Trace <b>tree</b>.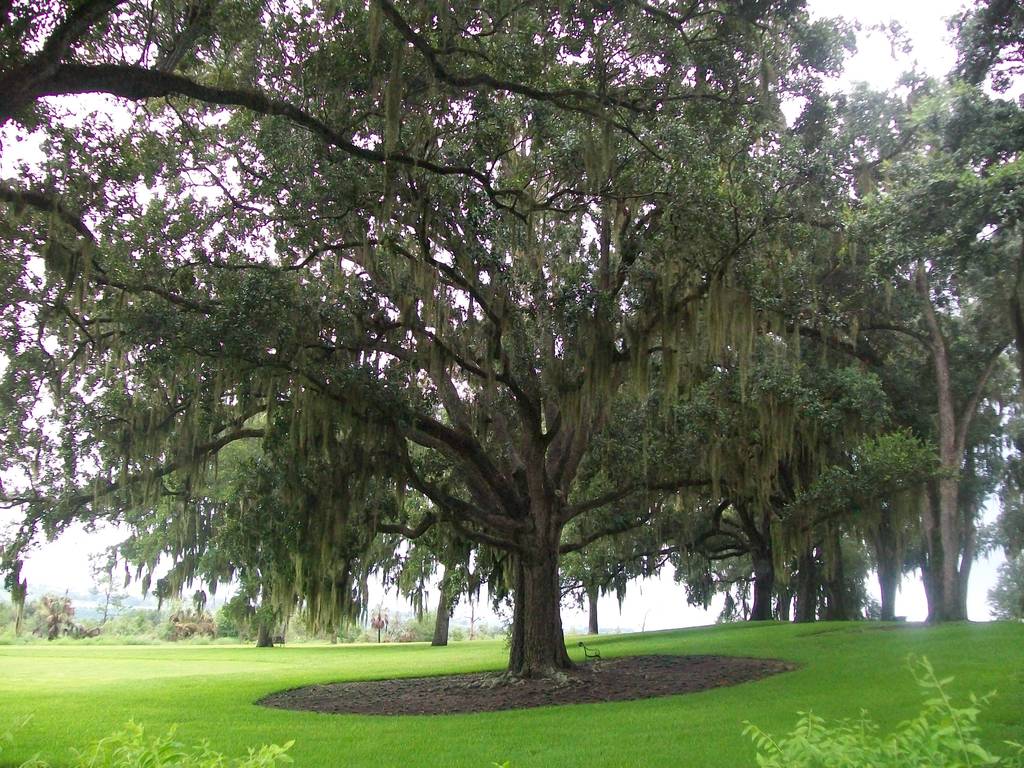
Traced to (left=0, top=0, right=891, bottom=686).
